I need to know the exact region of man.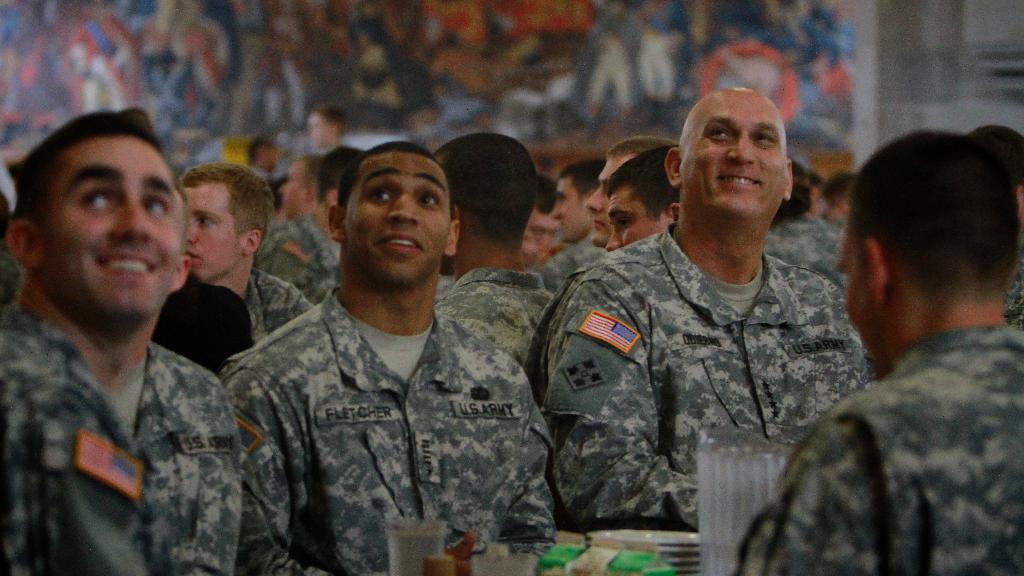
Region: bbox=[0, 115, 247, 564].
